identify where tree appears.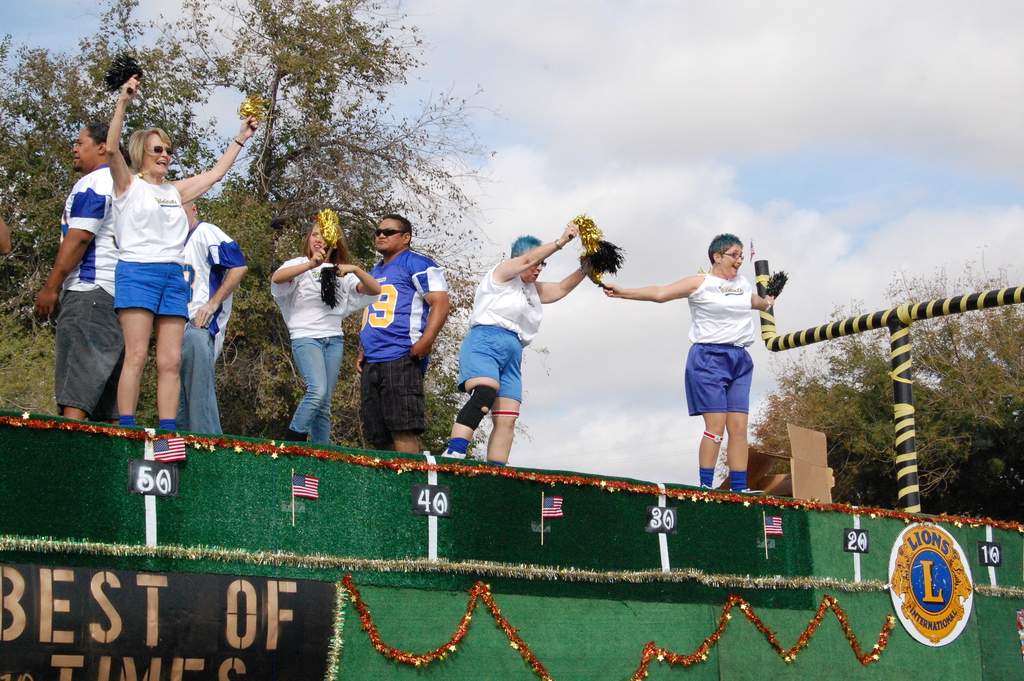
Appears at l=705, t=250, r=1023, b=533.
